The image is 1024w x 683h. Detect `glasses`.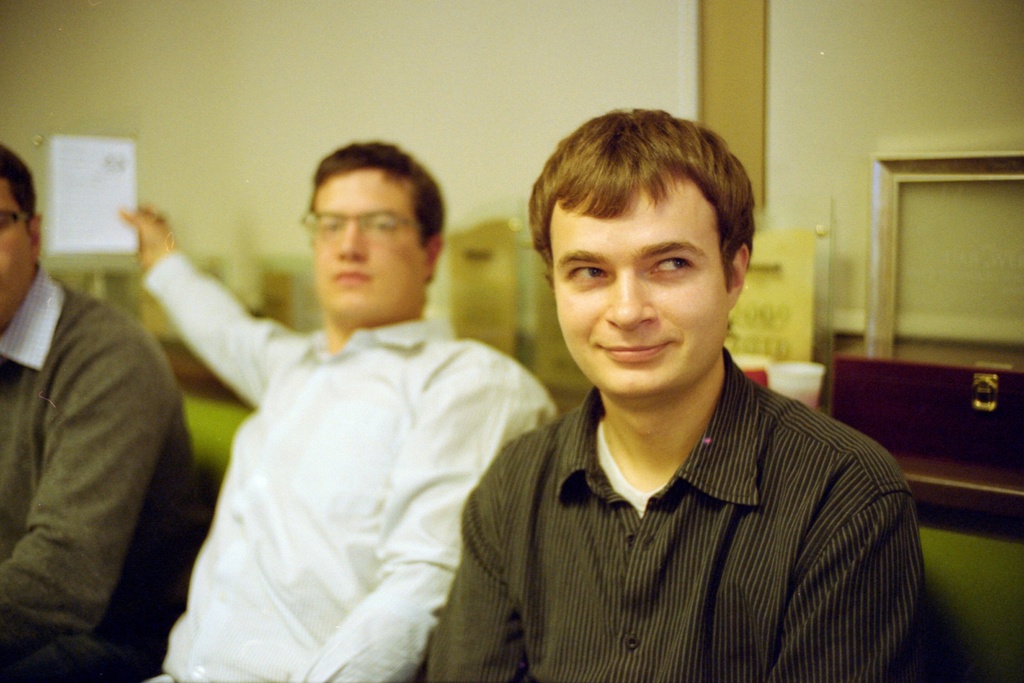
Detection: [0,204,29,239].
